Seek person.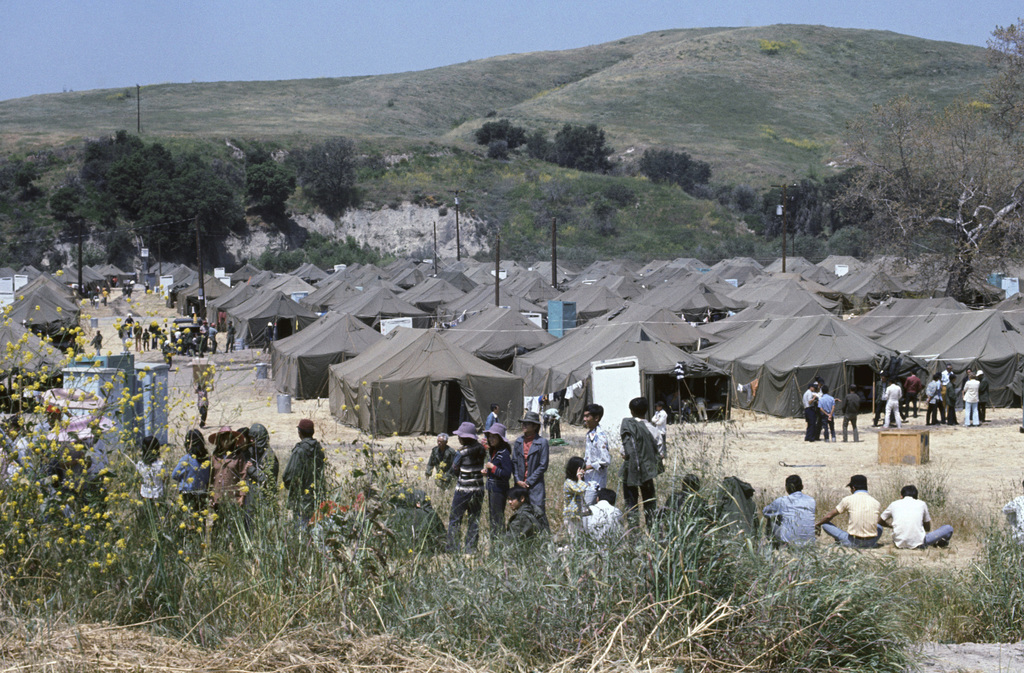
(left=1000, top=480, right=1023, bottom=543).
